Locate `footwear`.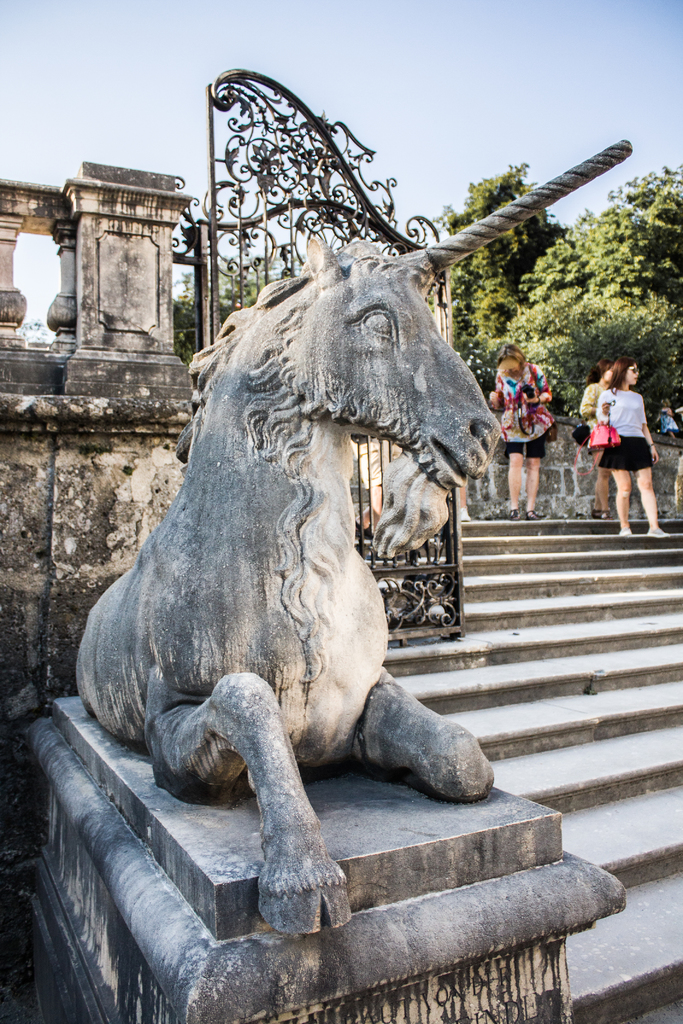
Bounding box: select_region(355, 518, 376, 541).
